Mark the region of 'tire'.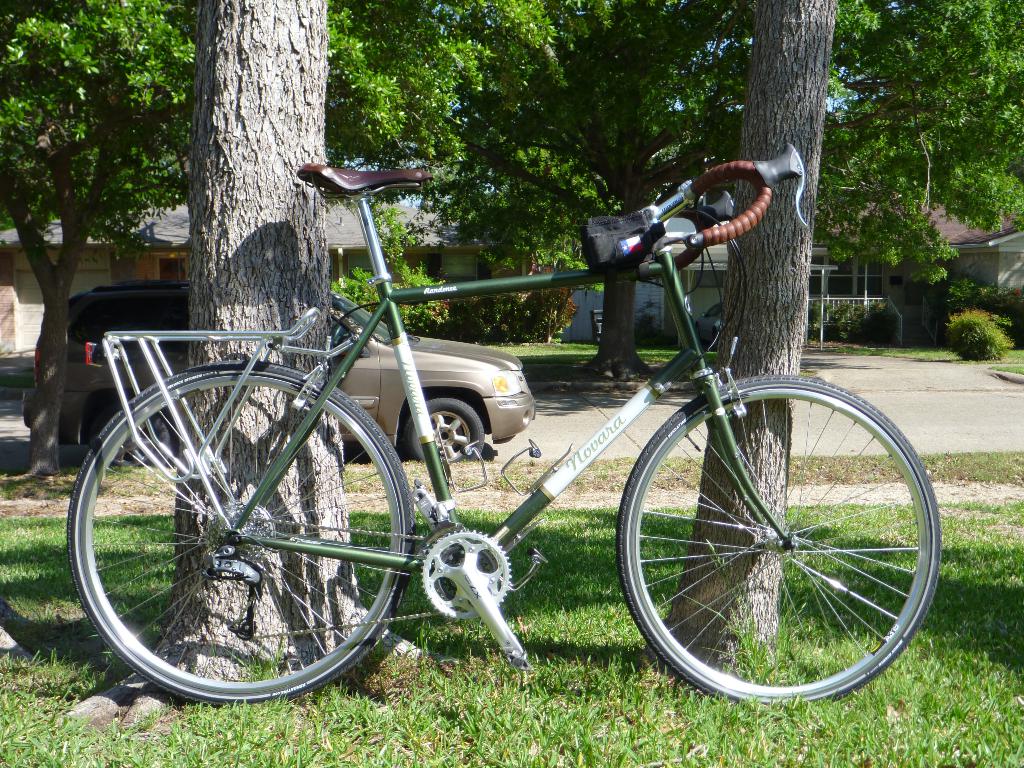
Region: <region>617, 373, 940, 717</region>.
